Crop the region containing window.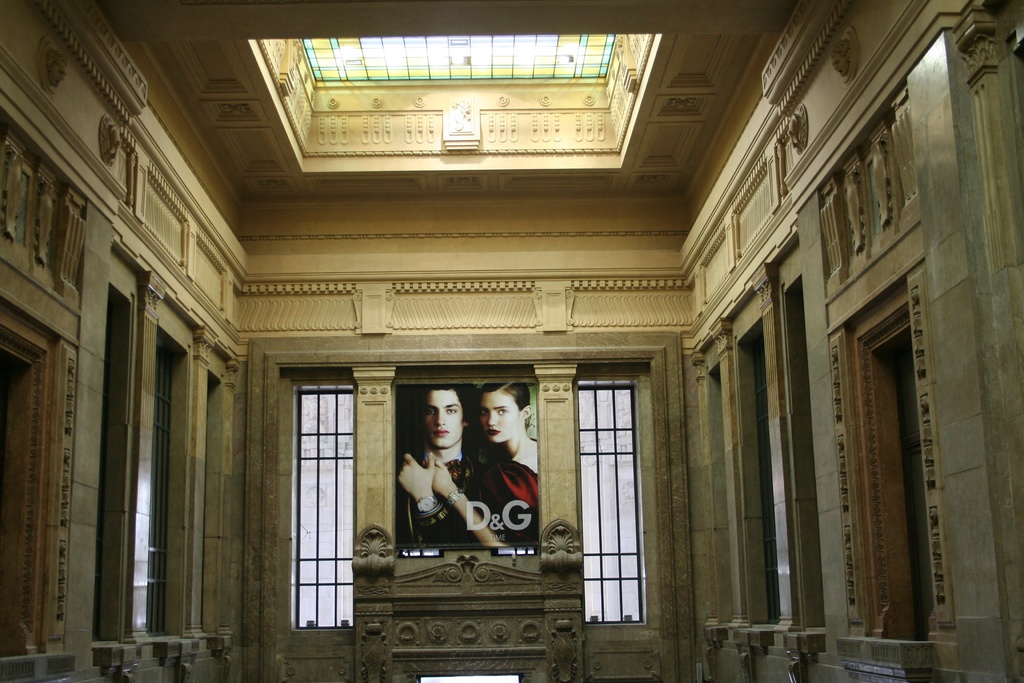
Crop region: (582, 381, 644, 621).
